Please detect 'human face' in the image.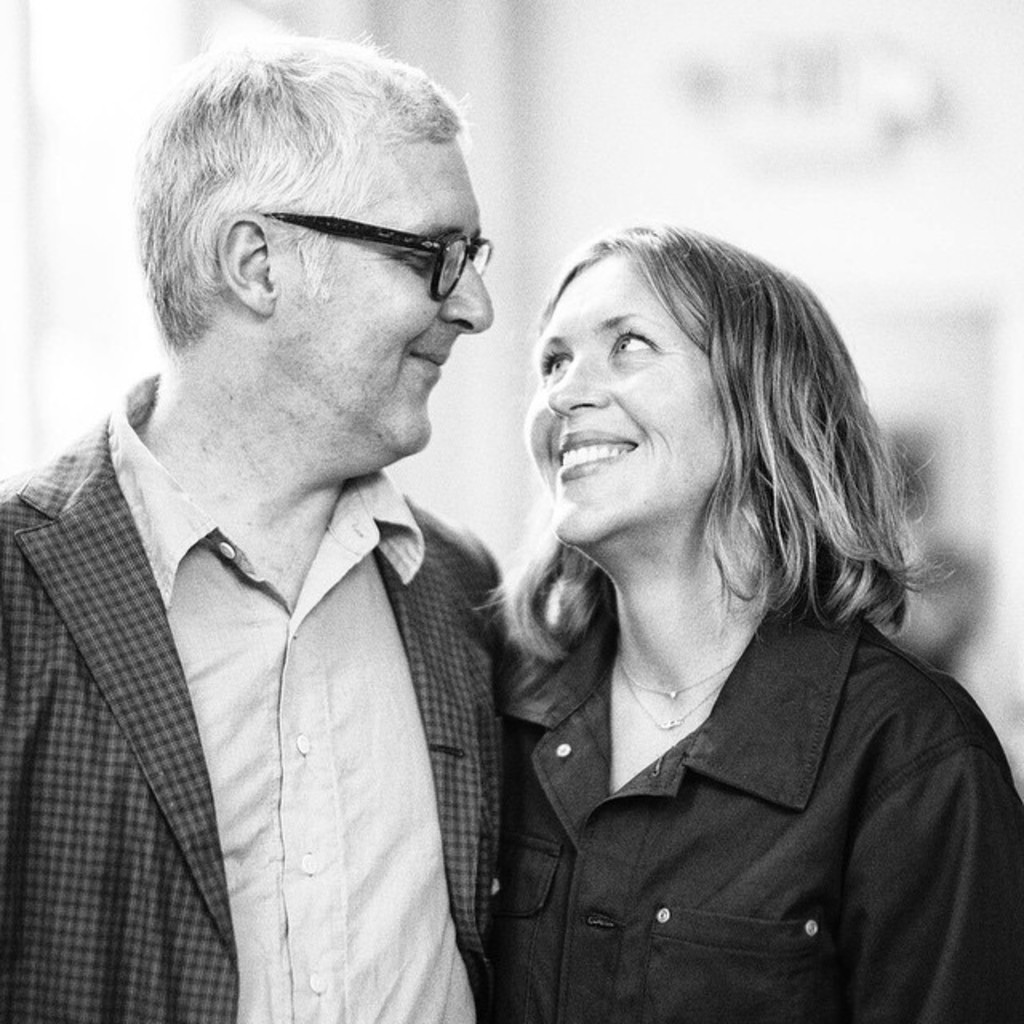
Rect(517, 254, 733, 542).
